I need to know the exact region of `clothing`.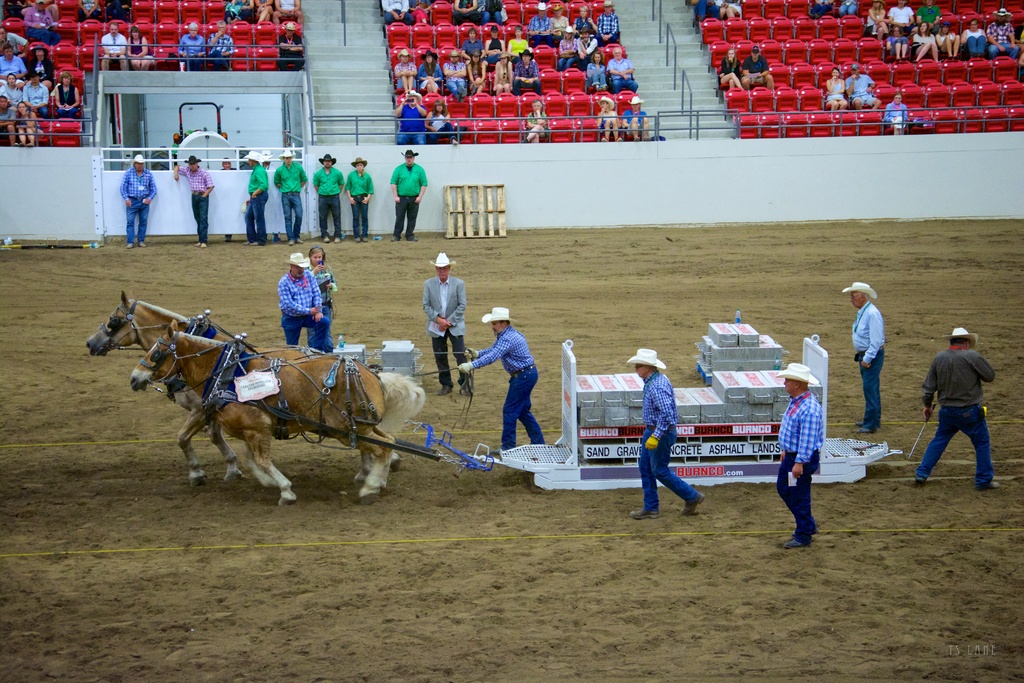
Region: select_region(0, 56, 30, 78).
